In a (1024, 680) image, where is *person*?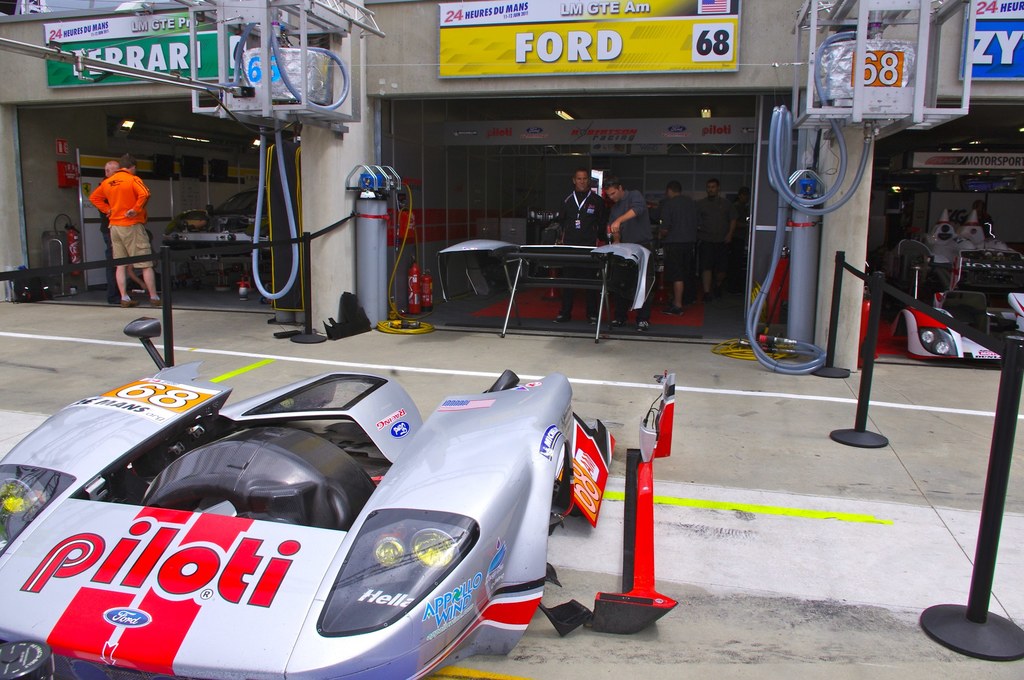
[556,163,610,323].
